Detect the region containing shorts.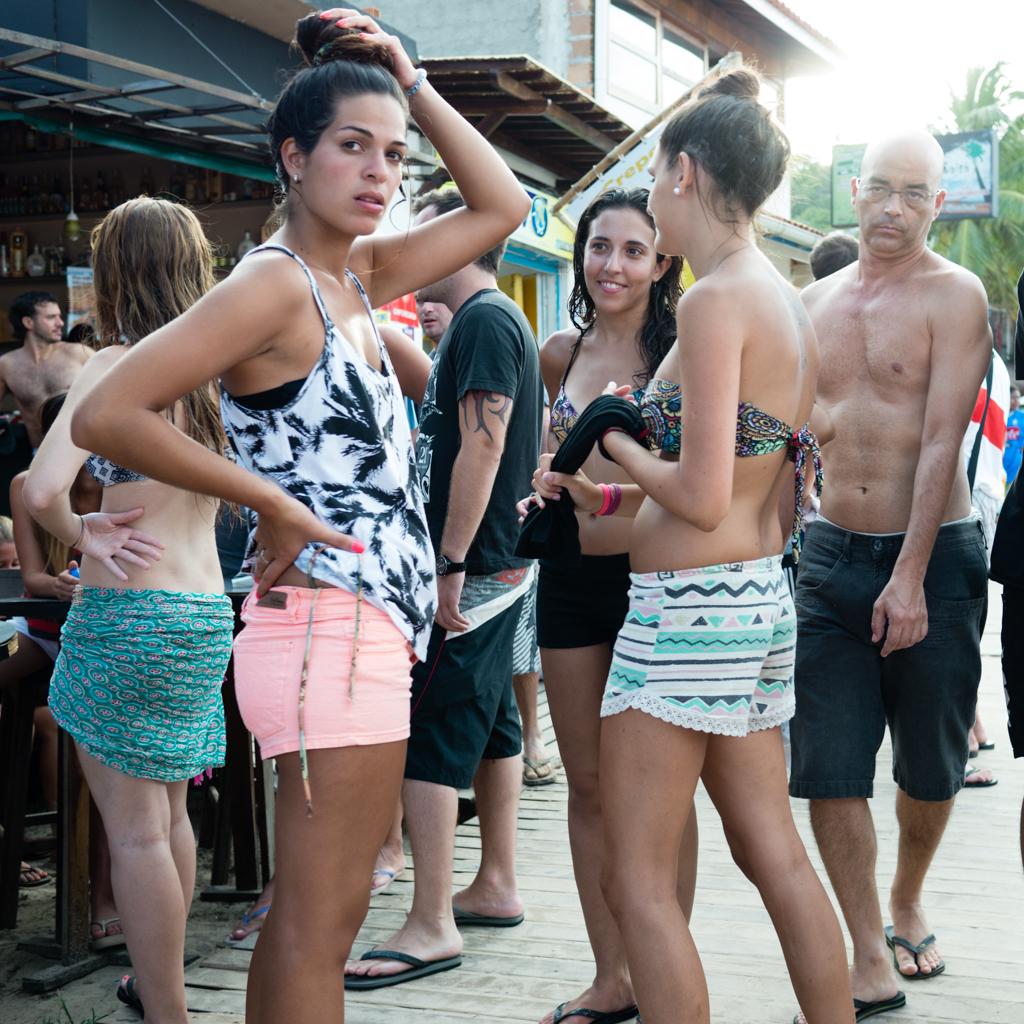
x1=791 y1=510 x2=988 y2=802.
